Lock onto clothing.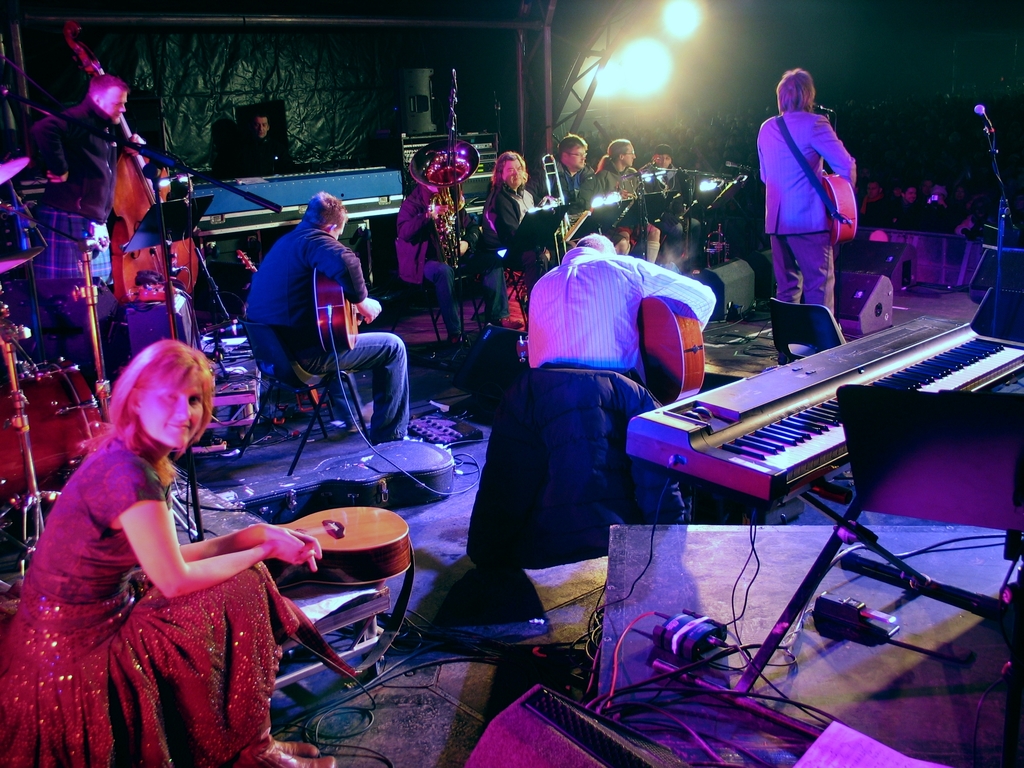
Locked: detection(0, 437, 360, 767).
